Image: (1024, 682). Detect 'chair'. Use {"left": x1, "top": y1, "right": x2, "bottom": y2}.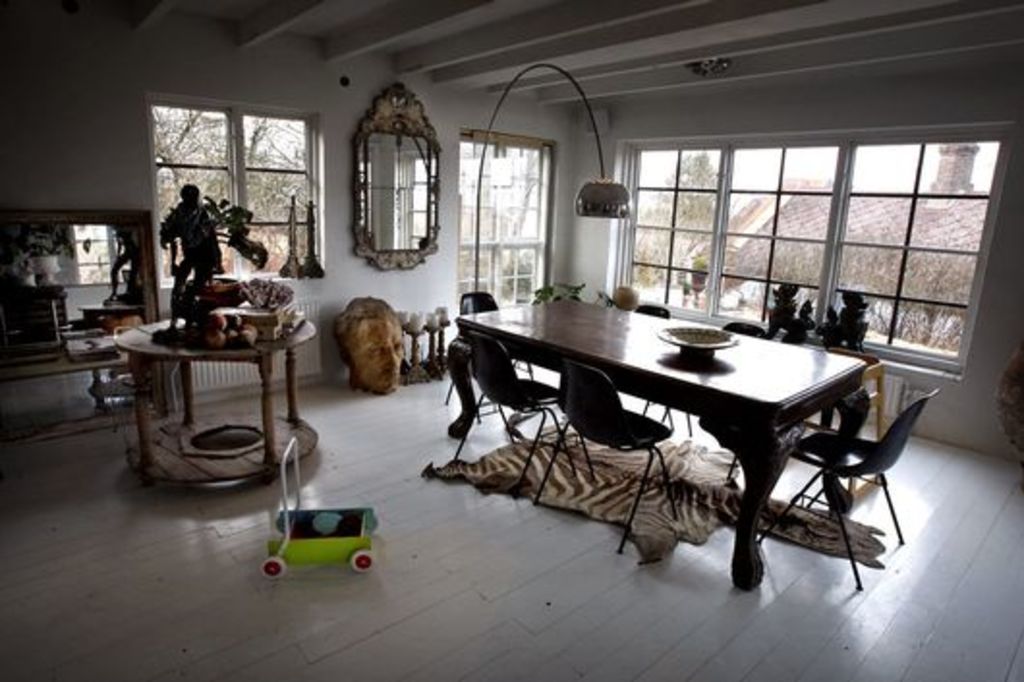
{"left": 665, "top": 323, "right": 773, "bottom": 442}.
